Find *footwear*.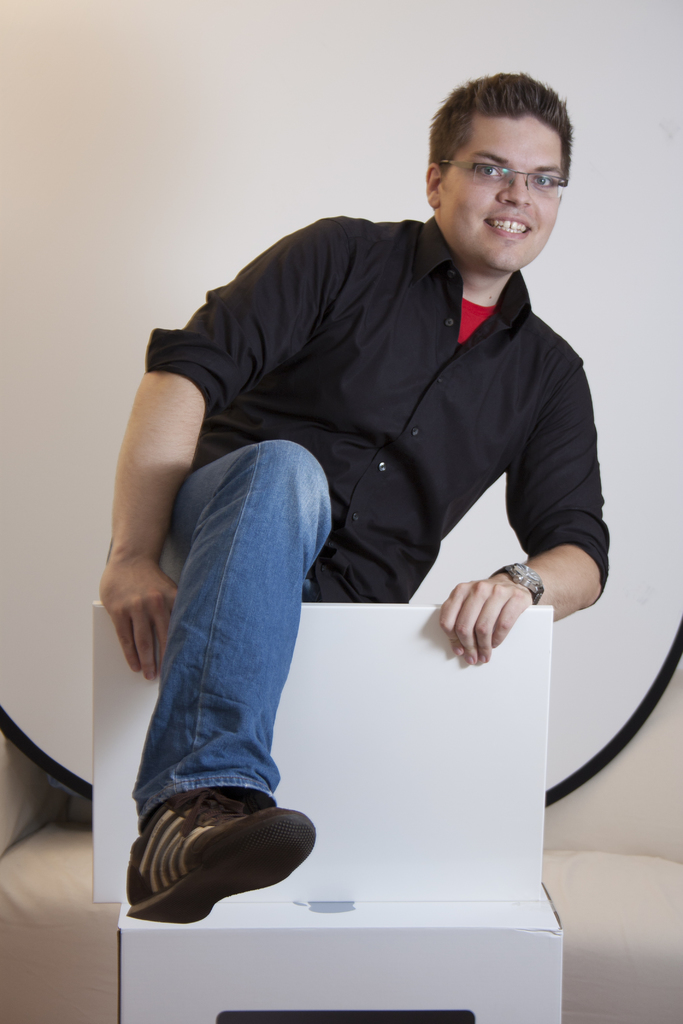
<box>117,805,317,934</box>.
